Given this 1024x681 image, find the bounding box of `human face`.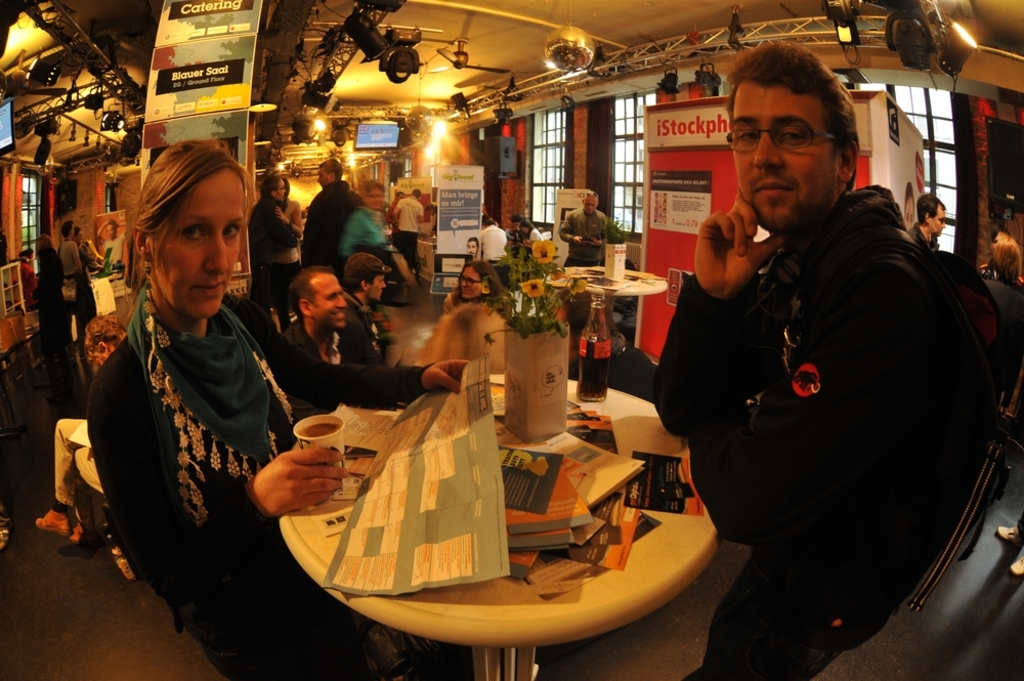
(x1=905, y1=198, x2=914, y2=229).
